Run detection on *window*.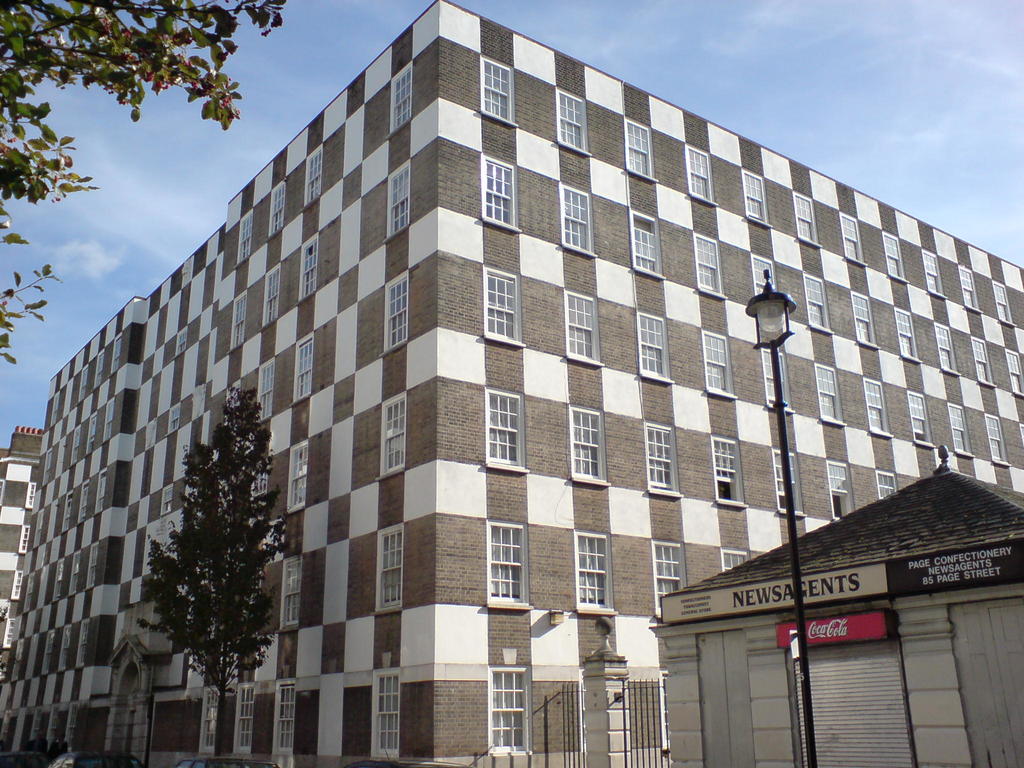
Result: locate(980, 415, 1012, 466).
